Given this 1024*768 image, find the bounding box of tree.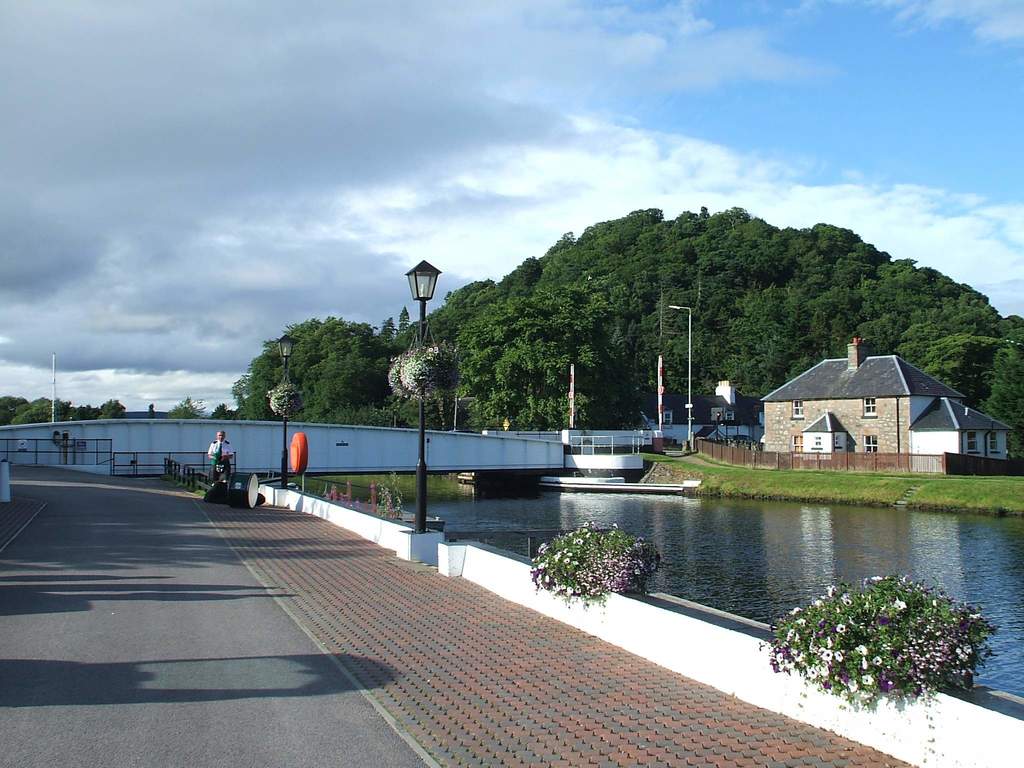
detection(230, 323, 382, 424).
